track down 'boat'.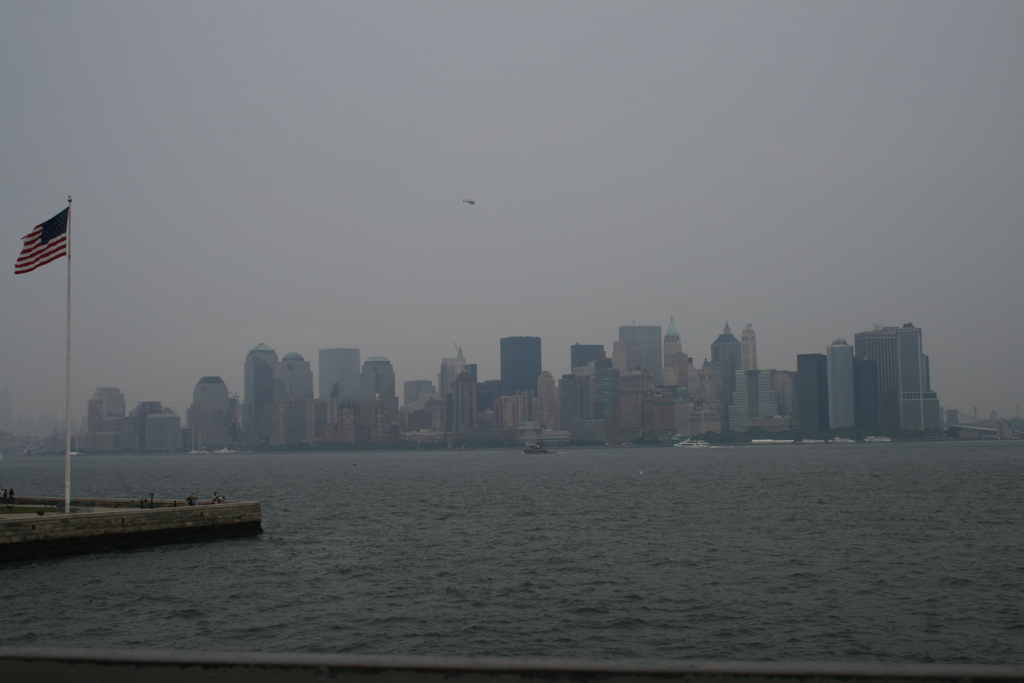
Tracked to crop(674, 442, 710, 447).
